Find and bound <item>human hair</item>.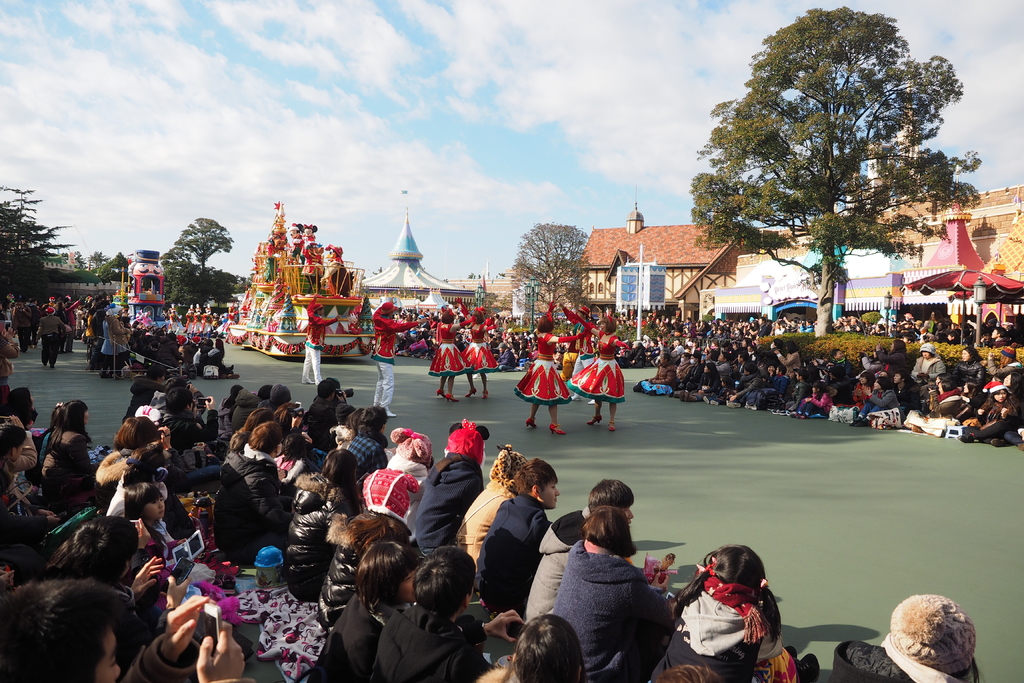
Bound: 786/340/796/349.
